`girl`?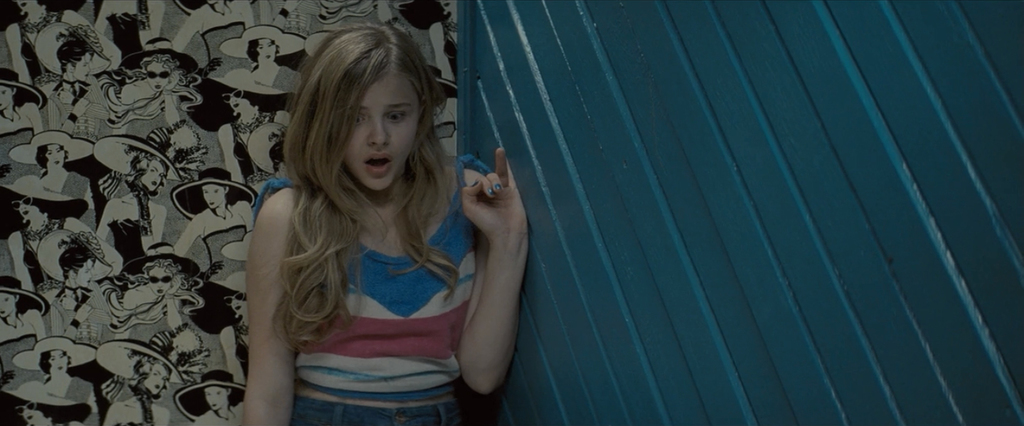
(left=240, top=18, right=529, bottom=425)
